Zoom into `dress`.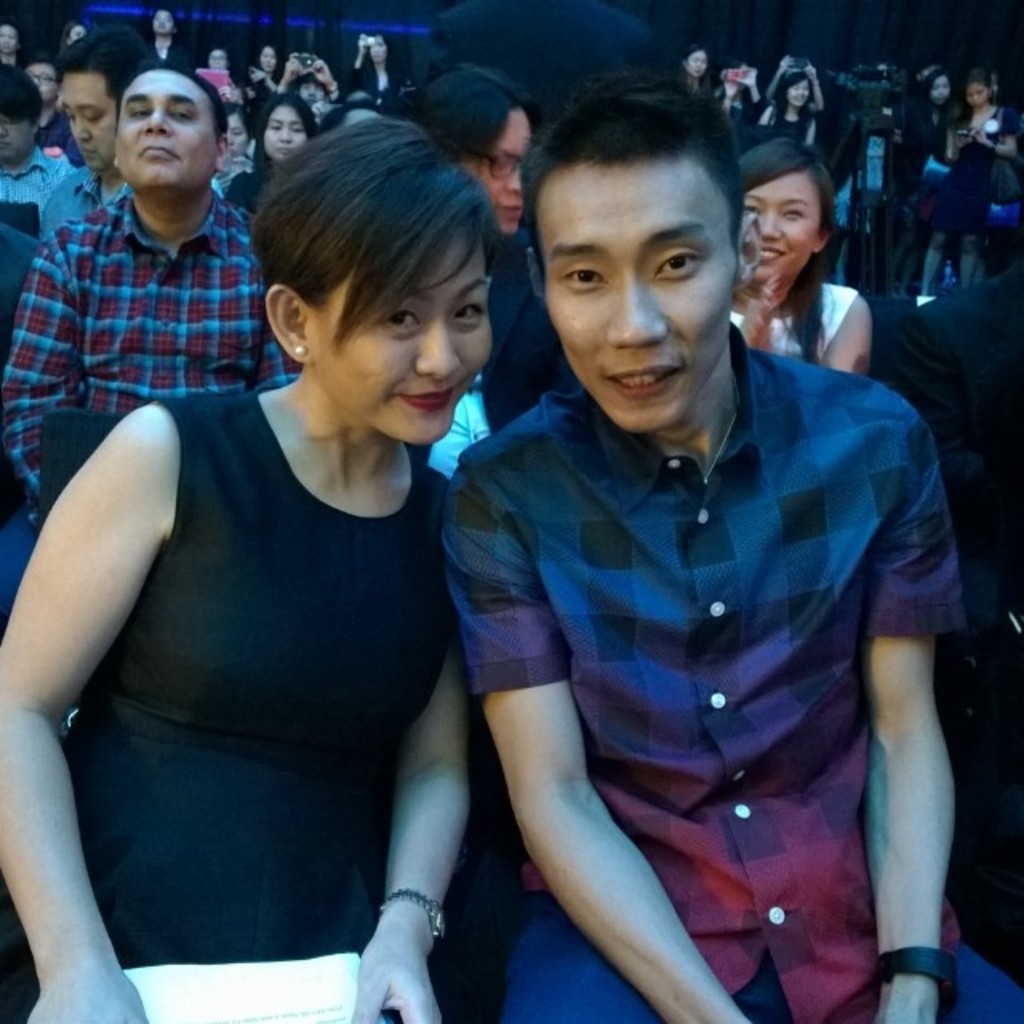
Zoom target: x1=67, y1=394, x2=450, y2=1022.
